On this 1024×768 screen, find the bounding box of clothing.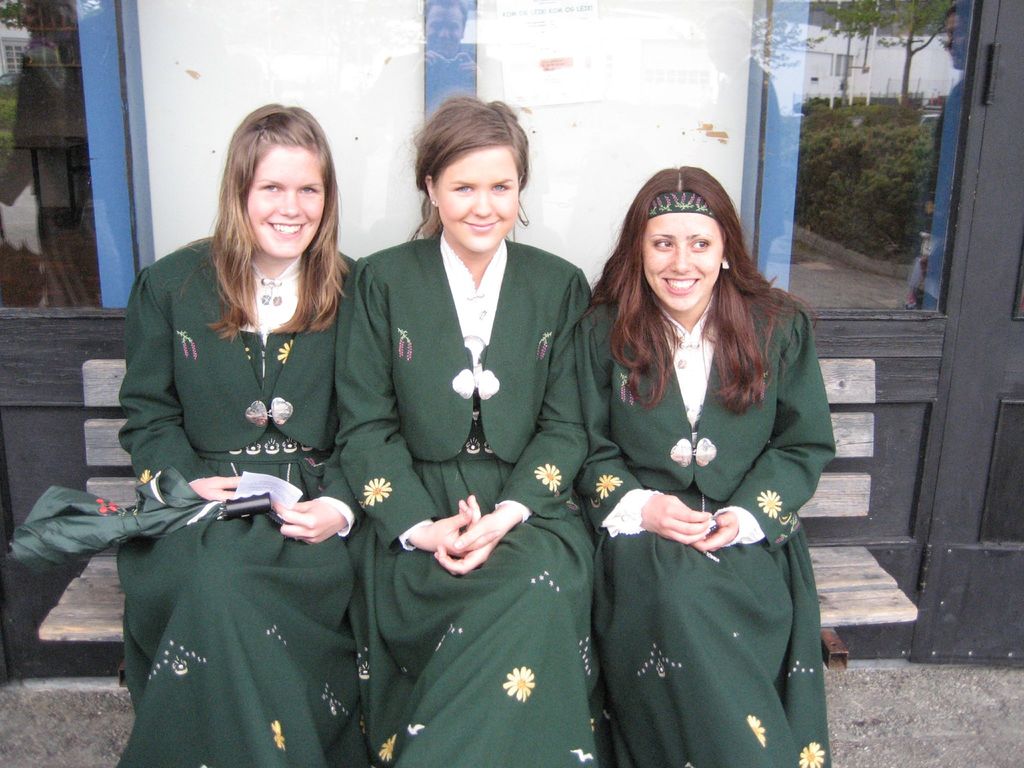
Bounding box: 120 236 357 767.
